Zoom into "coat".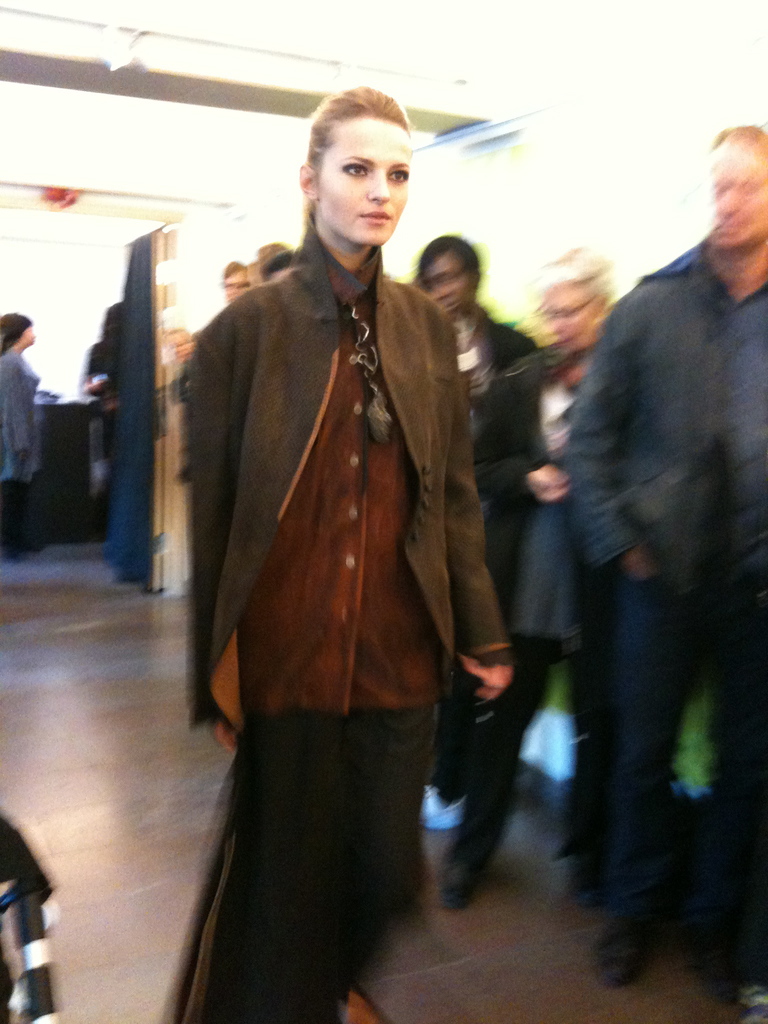
Zoom target: (572,225,767,621).
